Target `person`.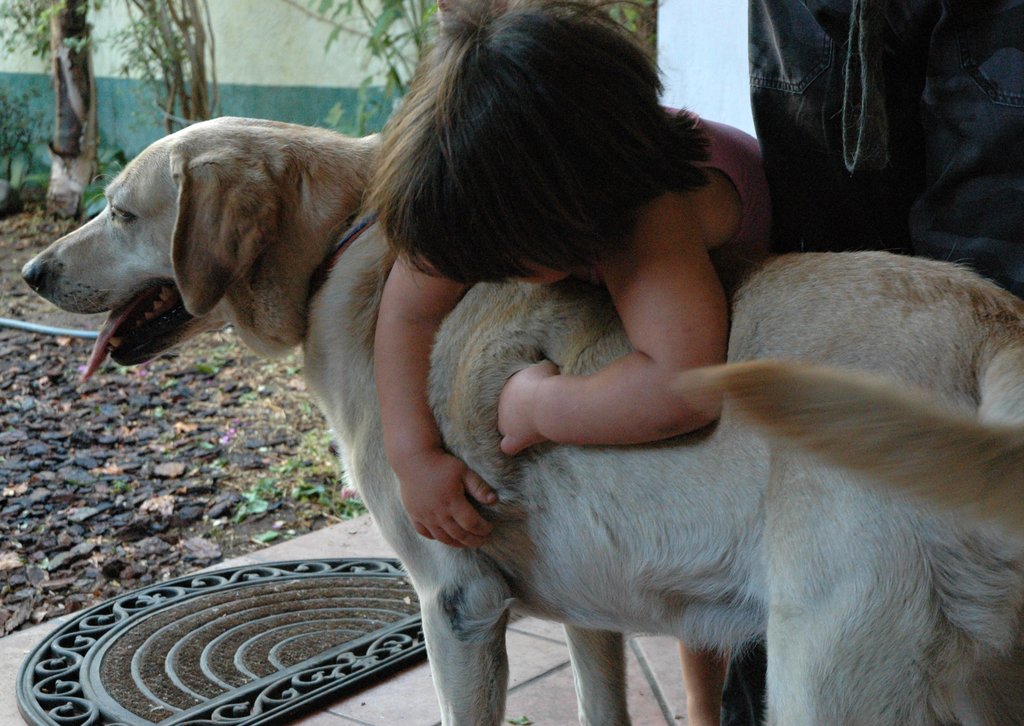
Target region: crop(381, 12, 788, 725).
